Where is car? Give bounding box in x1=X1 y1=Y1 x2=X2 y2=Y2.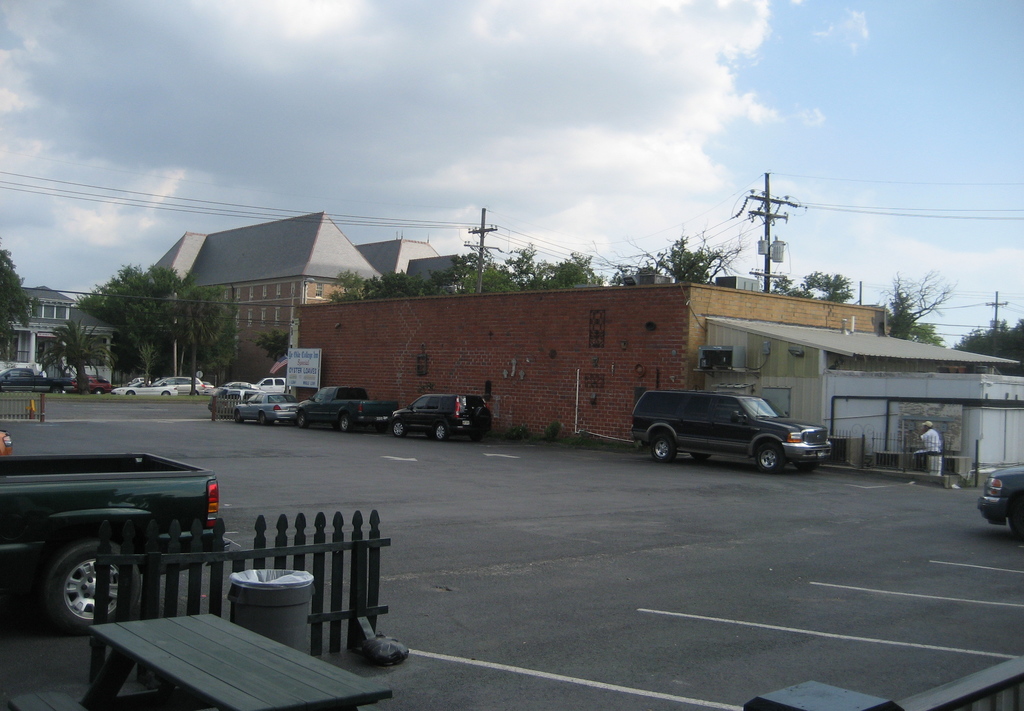
x1=257 y1=377 x2=284 y2=392.
